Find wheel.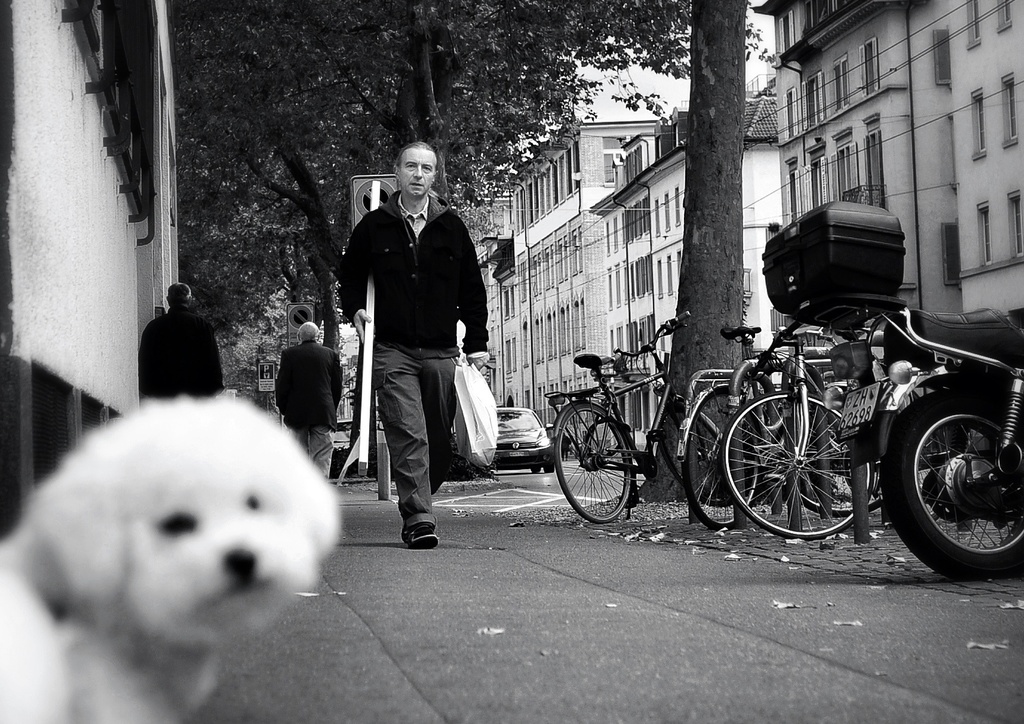
<bbox>780, 437, 876, 520</bbox>.
